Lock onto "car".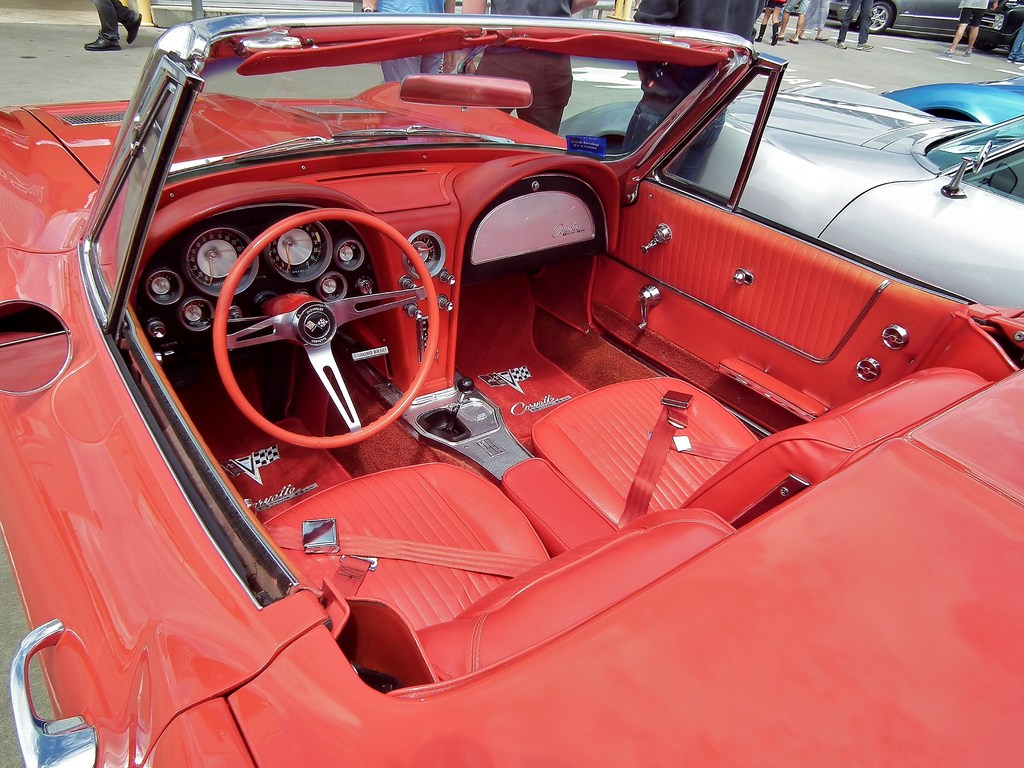
Locked: 0, 13, 1023, 767.
